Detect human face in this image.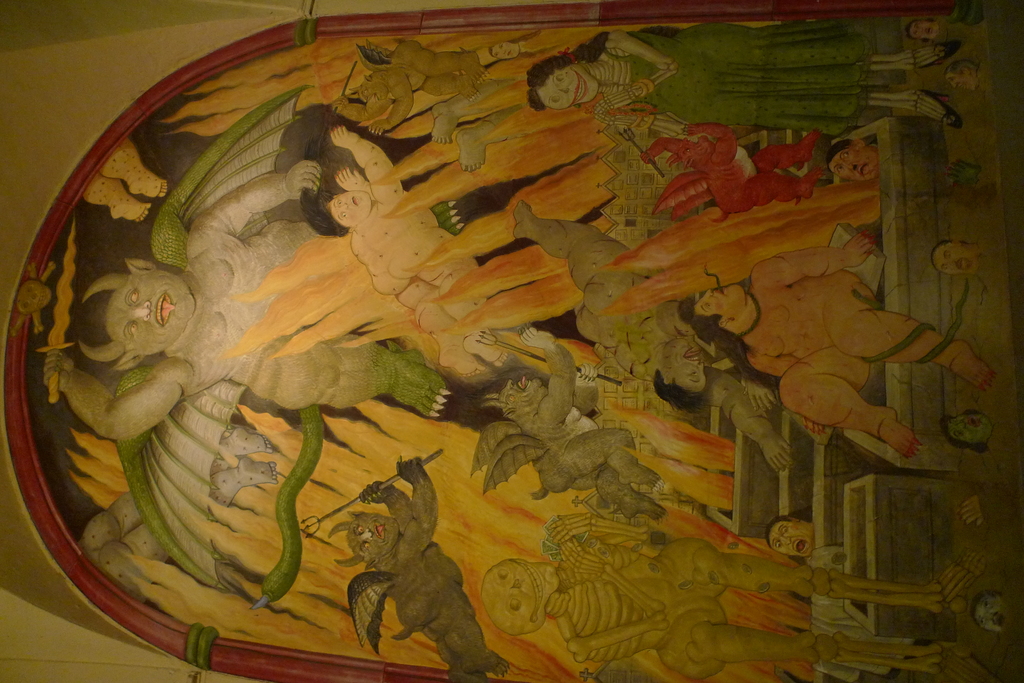
Detection: detection(911, 19, 937, 38).
